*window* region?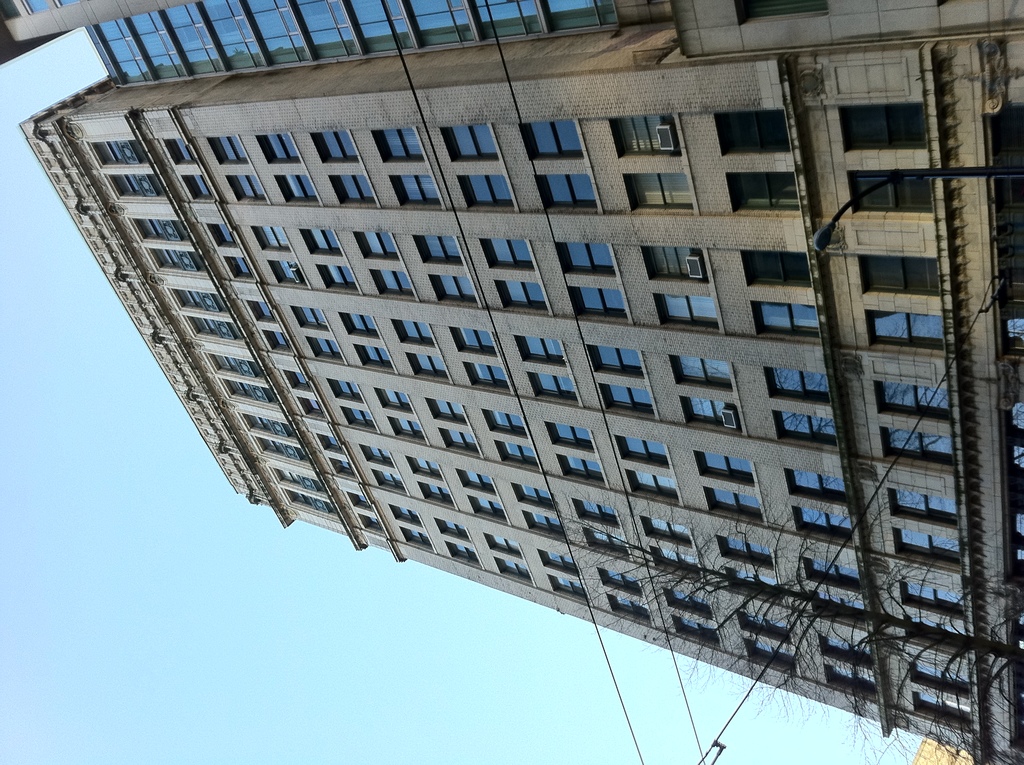
[652, 544, 698, 579]
